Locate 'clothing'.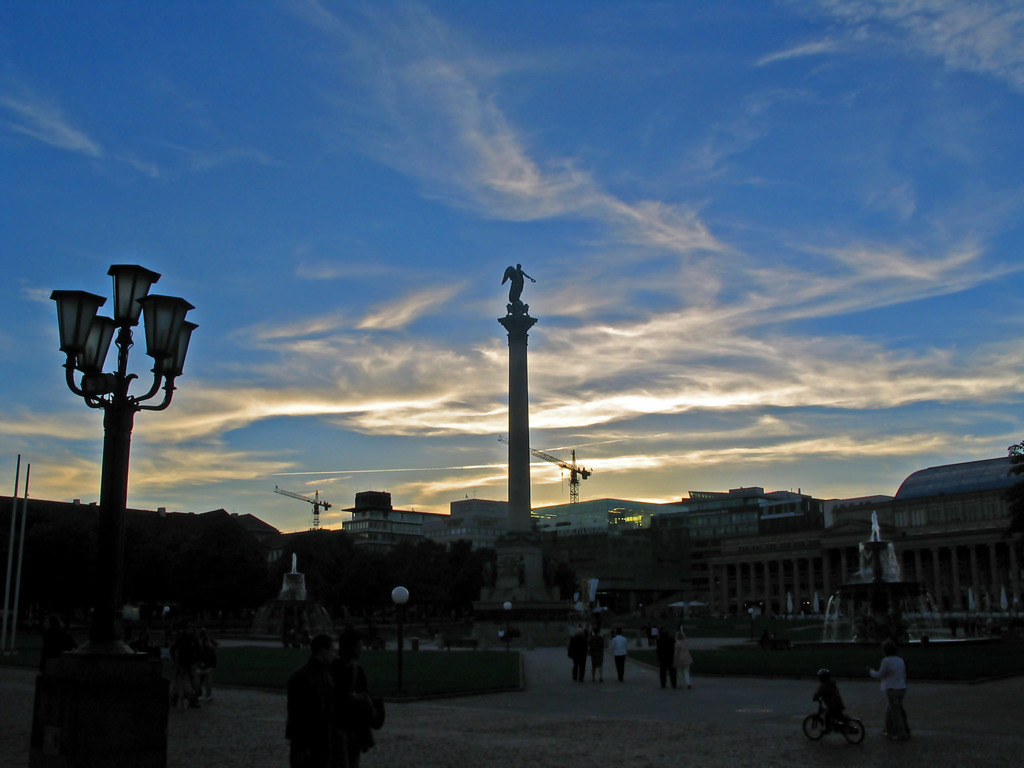
Bounding box: [652,628,677,686].
